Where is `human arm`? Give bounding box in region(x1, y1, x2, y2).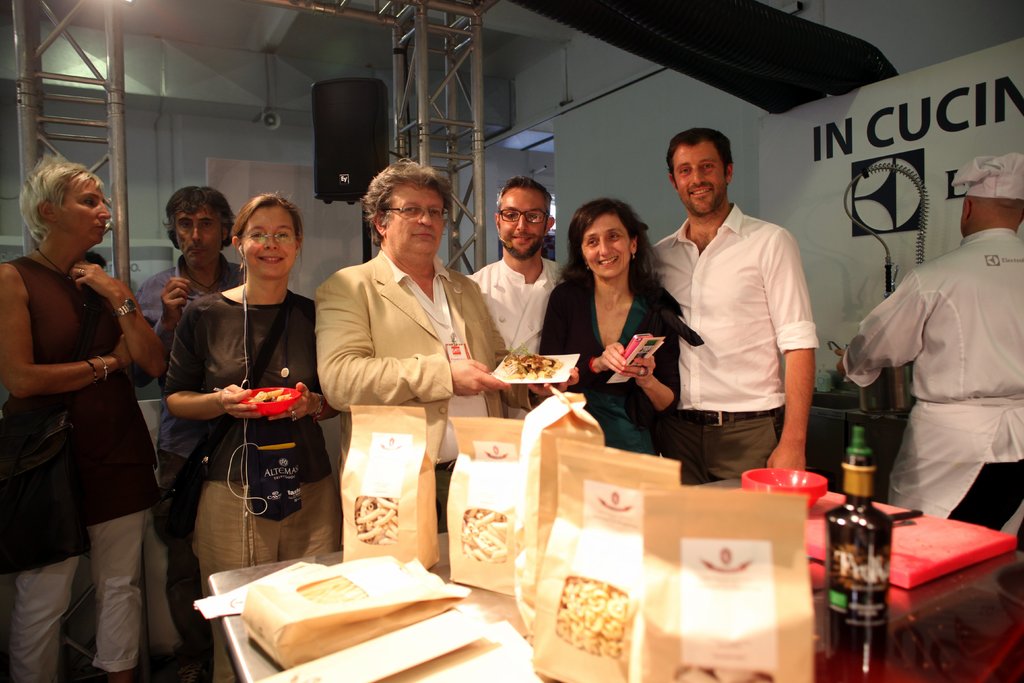
region(540, 279, 620, 389).
